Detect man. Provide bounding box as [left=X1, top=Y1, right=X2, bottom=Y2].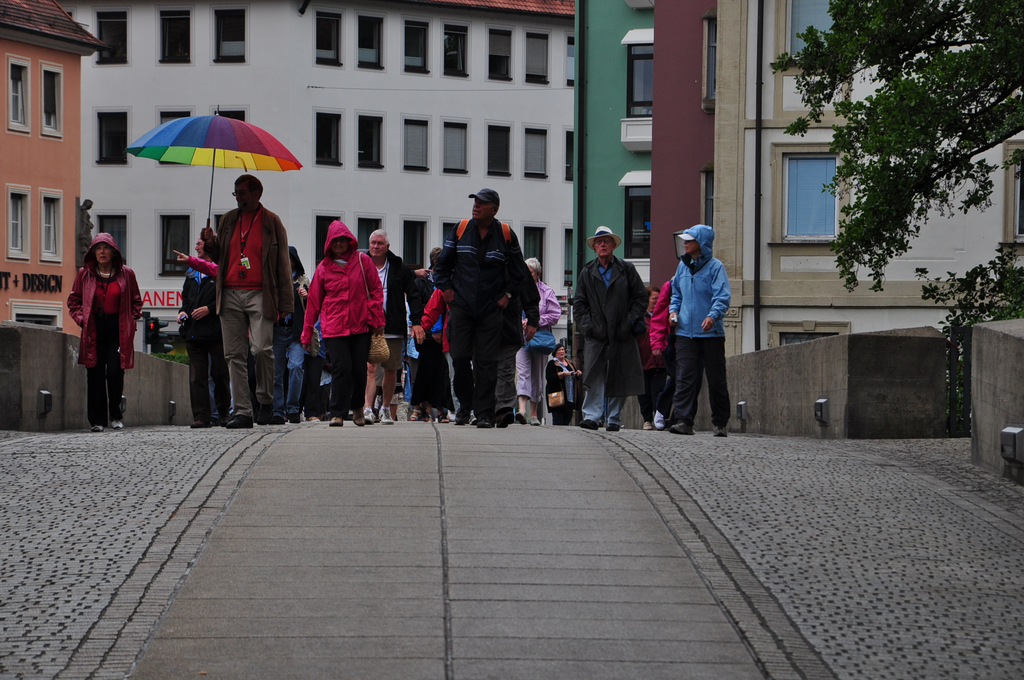
[left=433, top=183, right=529, bottom=428].
